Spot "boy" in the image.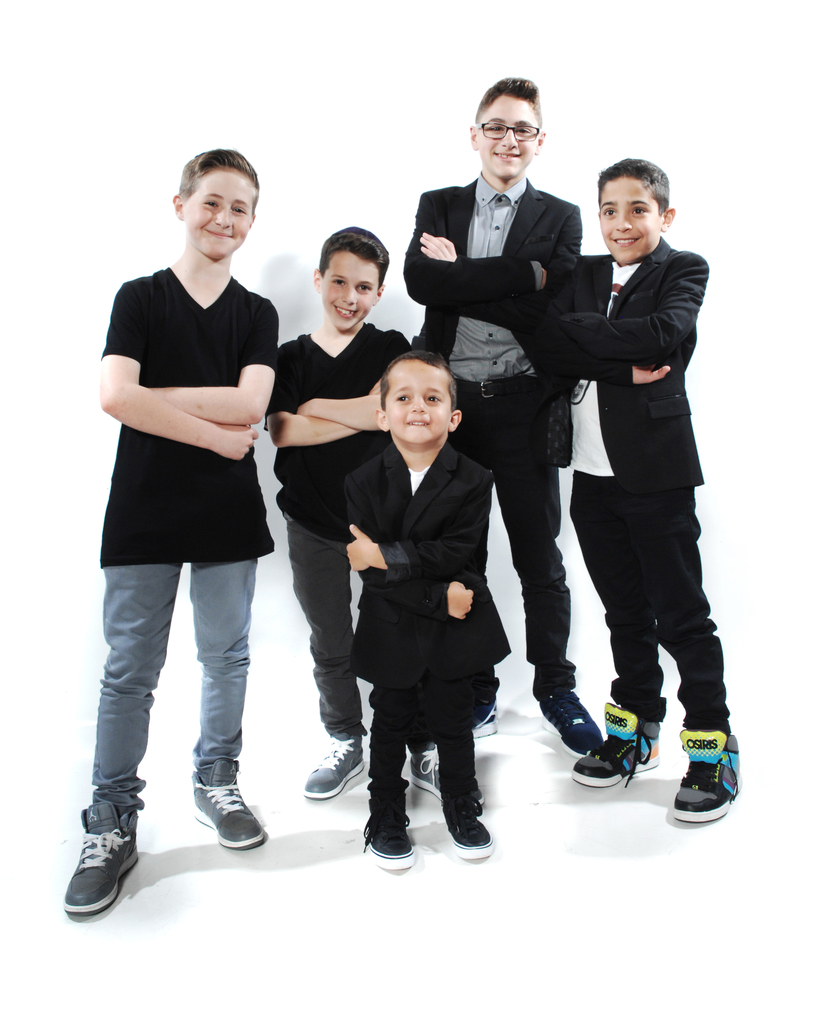
"boy" found at <region>350, 351, 513, 874</region>.
